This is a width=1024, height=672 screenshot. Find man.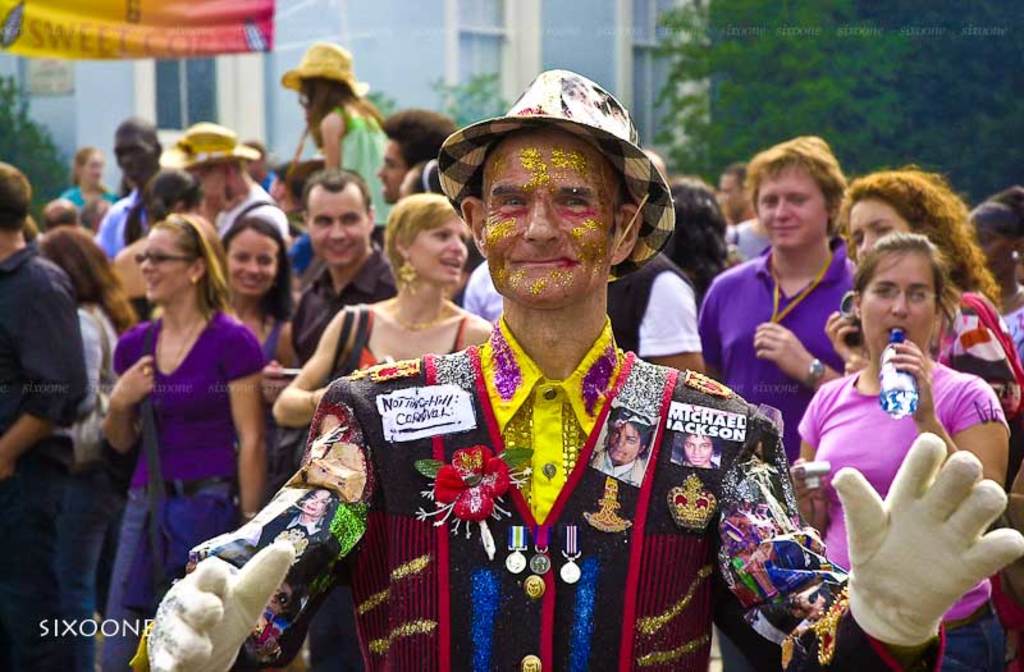
Bounding box: {"x1": 156, "y1": 127, "x2": 288, "y2": 248}.
